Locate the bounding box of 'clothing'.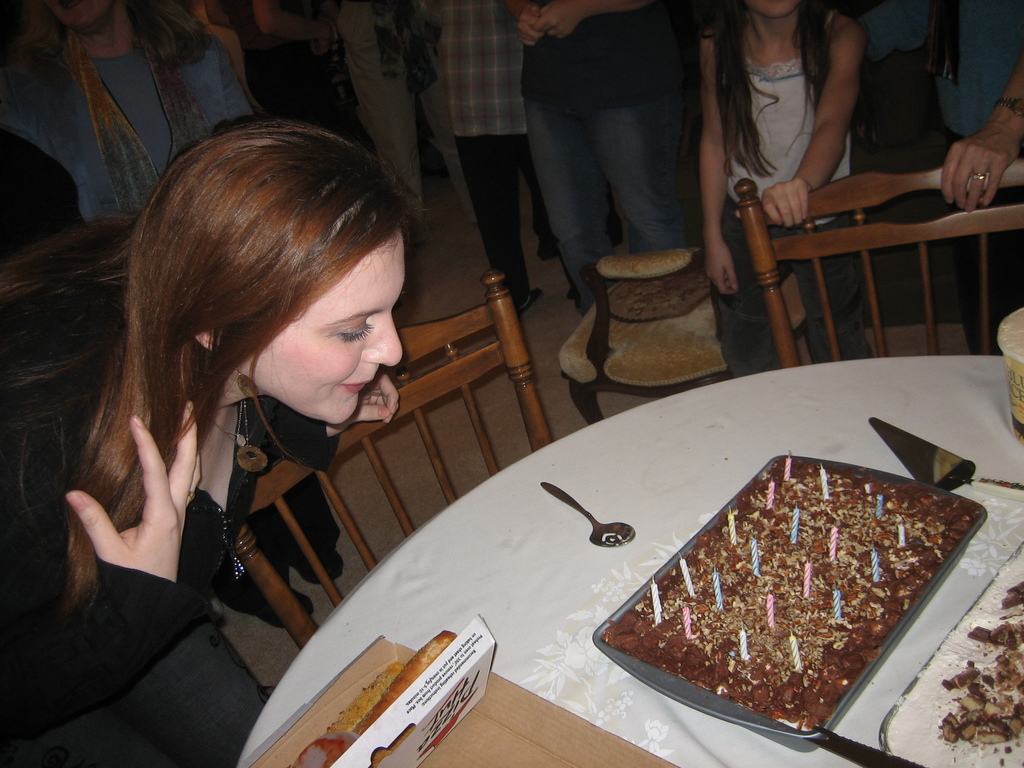
Bounding box: bbox(0, 33, 252, 218).
